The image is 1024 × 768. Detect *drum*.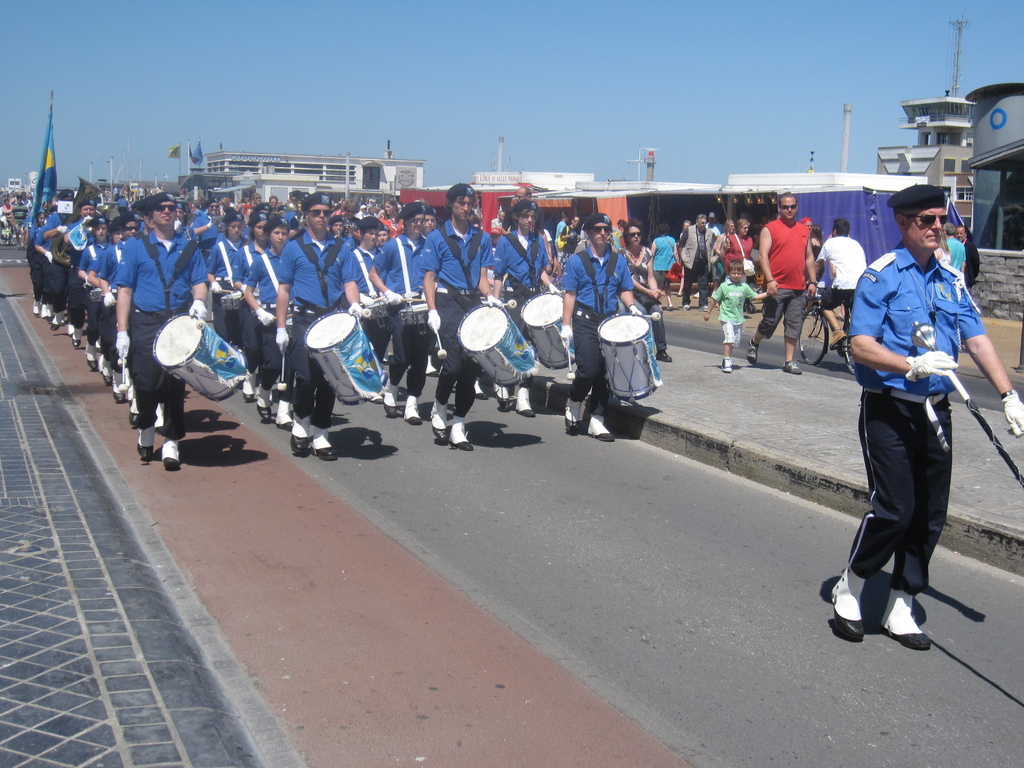
Detection: (x1=285, y1=316, x2=293, y2=339).
